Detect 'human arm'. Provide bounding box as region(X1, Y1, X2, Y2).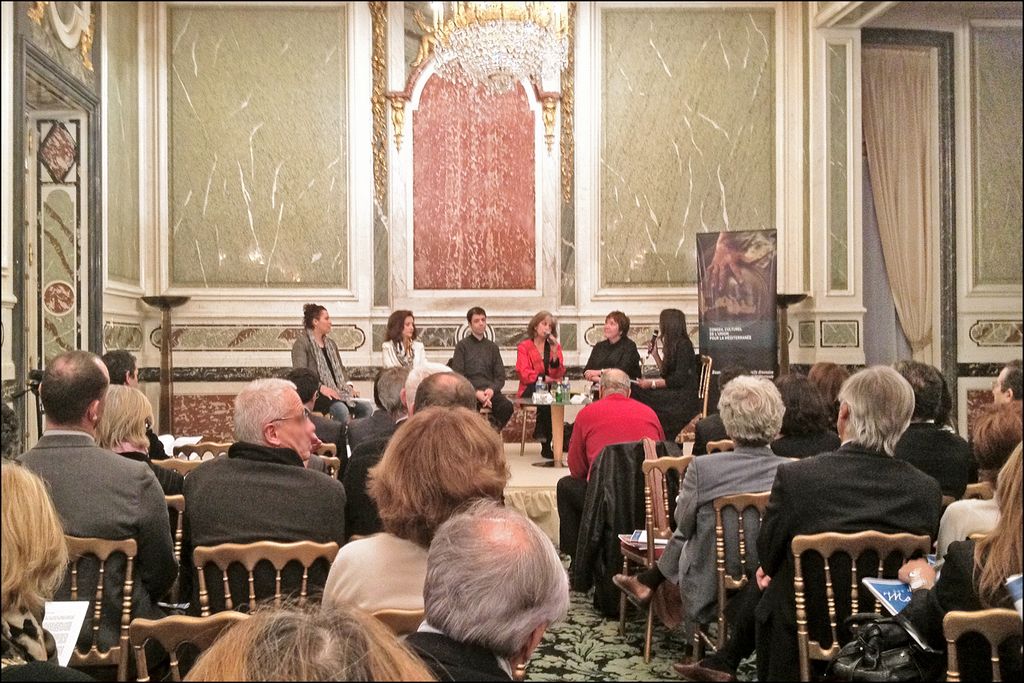
region(131, 467, 179, 604).
